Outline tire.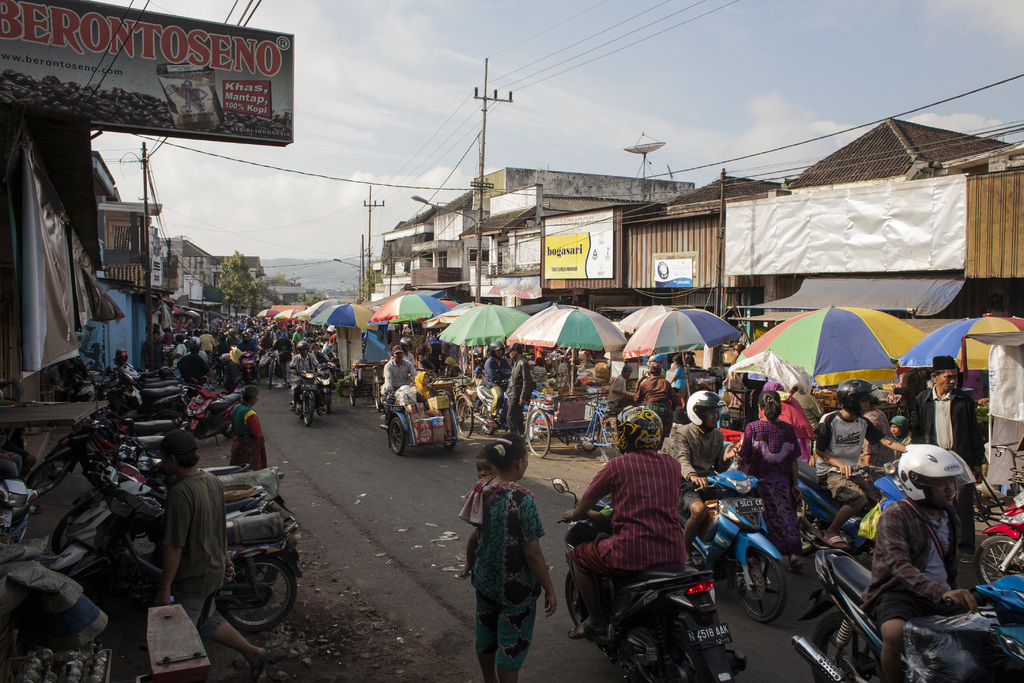
Outline: {"x1": 577, "y1": 426, "x2": 600, "y2": 451}.
